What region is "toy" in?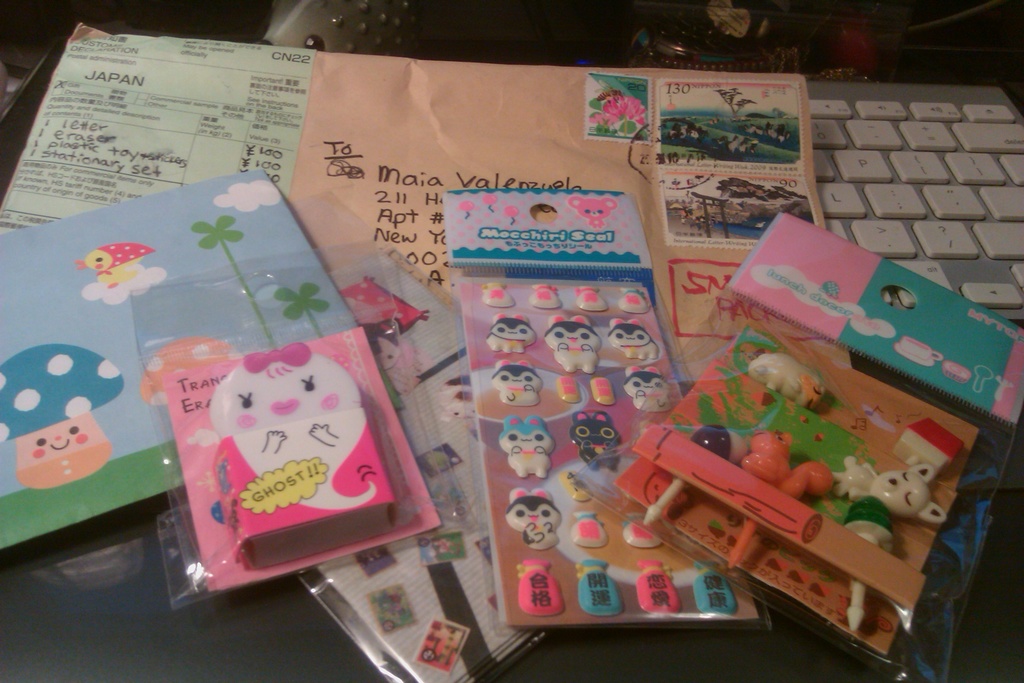
x1=895, y1=338, x2=941, y2=367.
